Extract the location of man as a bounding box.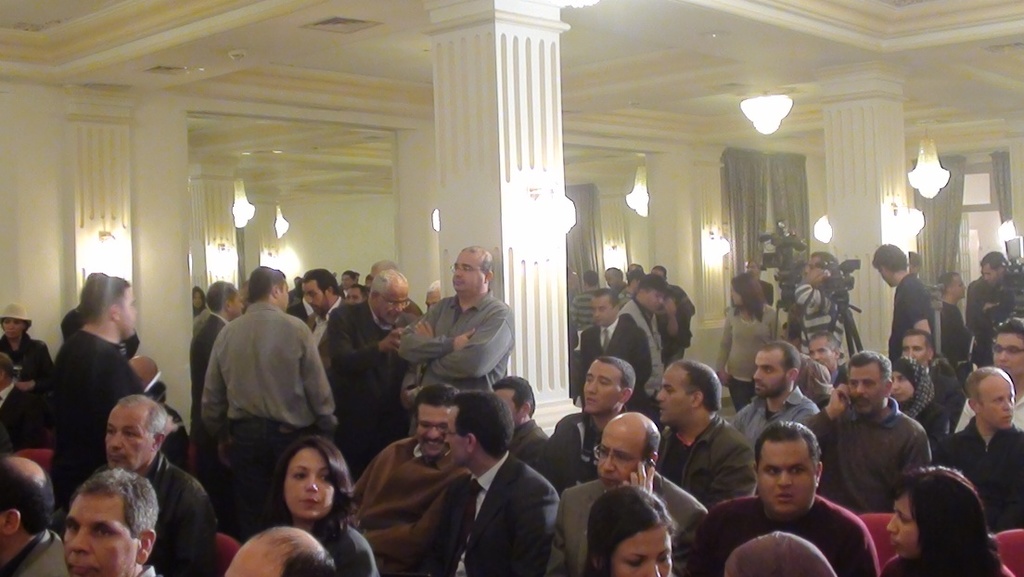
box(581, 288, 655, 400).
